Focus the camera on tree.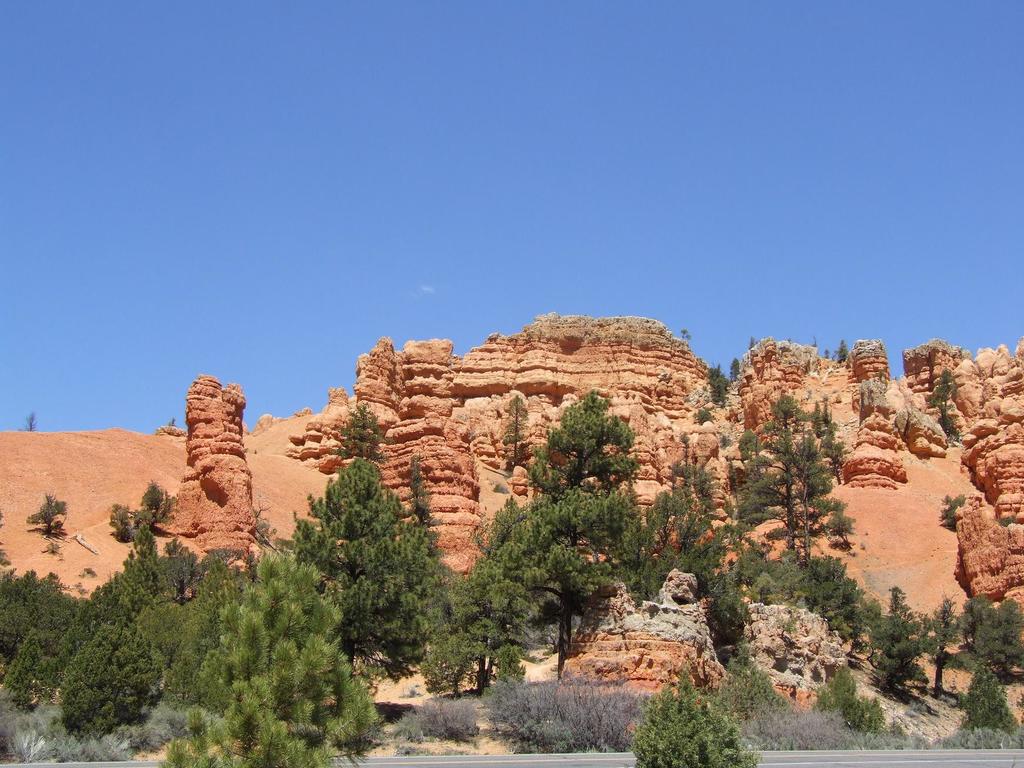
Focus region: bbox=[301, 444, 465, 710].
